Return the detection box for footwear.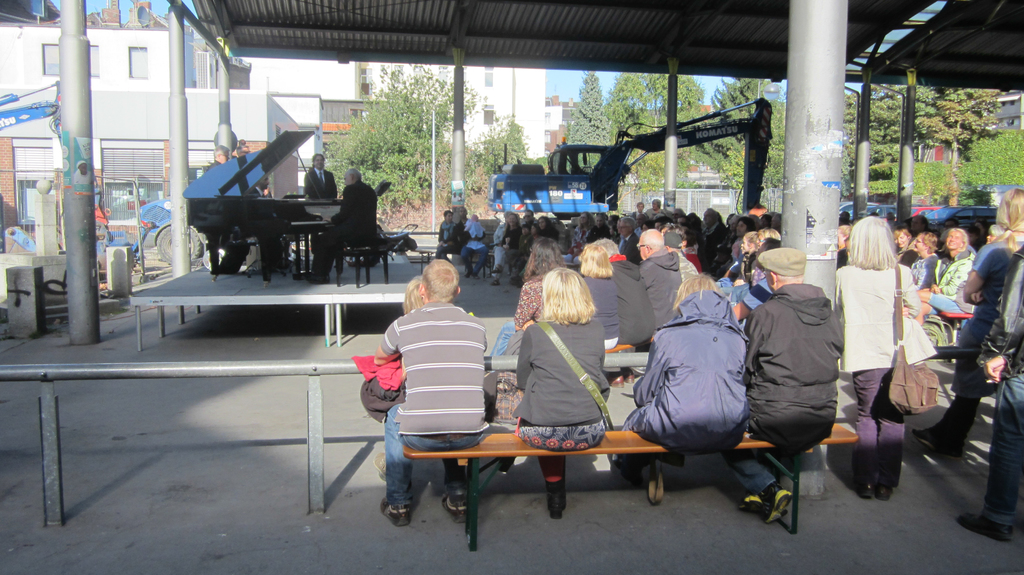
pyautogui.locateOnScreen(491, 278, 496, 283).
